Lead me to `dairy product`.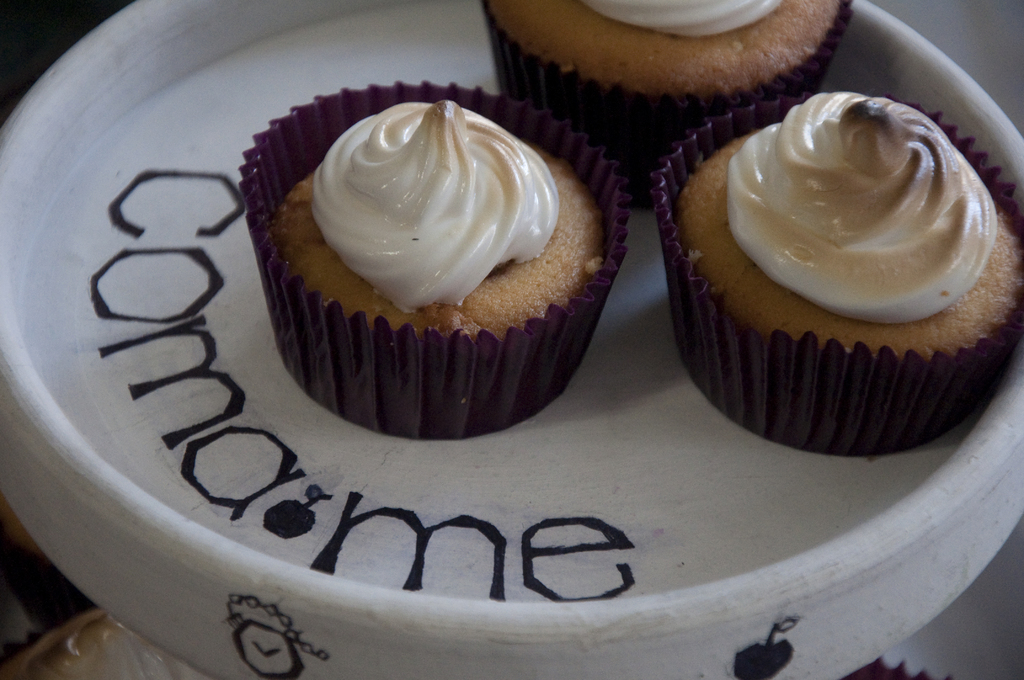
Lead to locate(312, 97, 560, 311).
